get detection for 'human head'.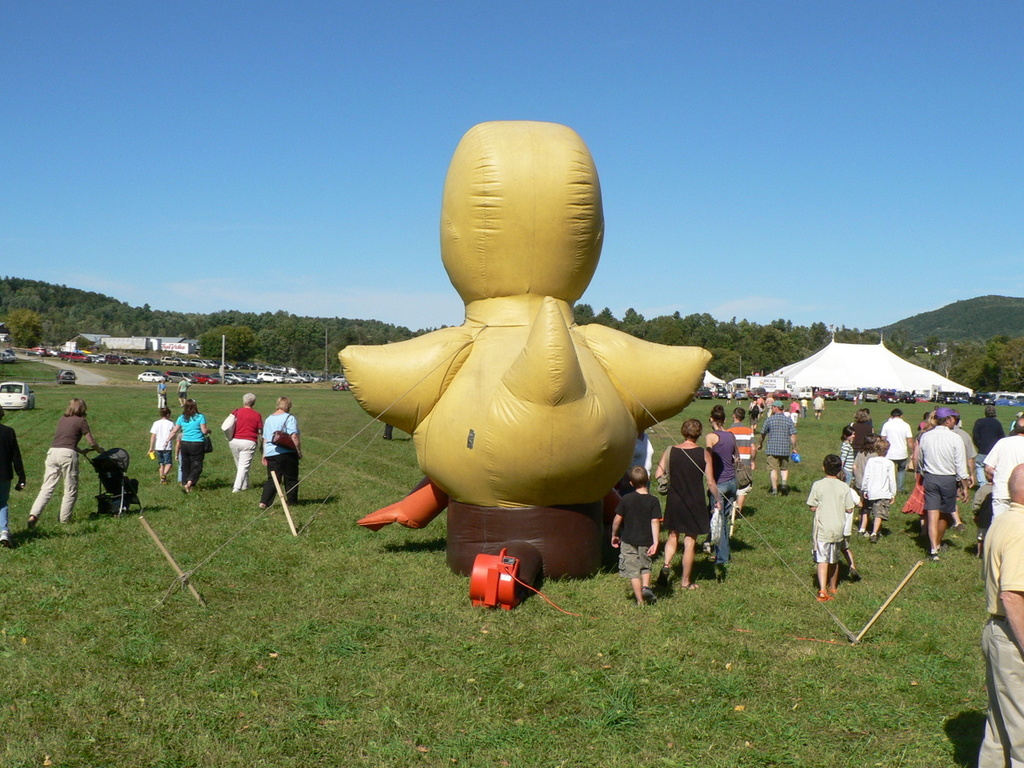
Detection: region(771, 399, 785, 412).
